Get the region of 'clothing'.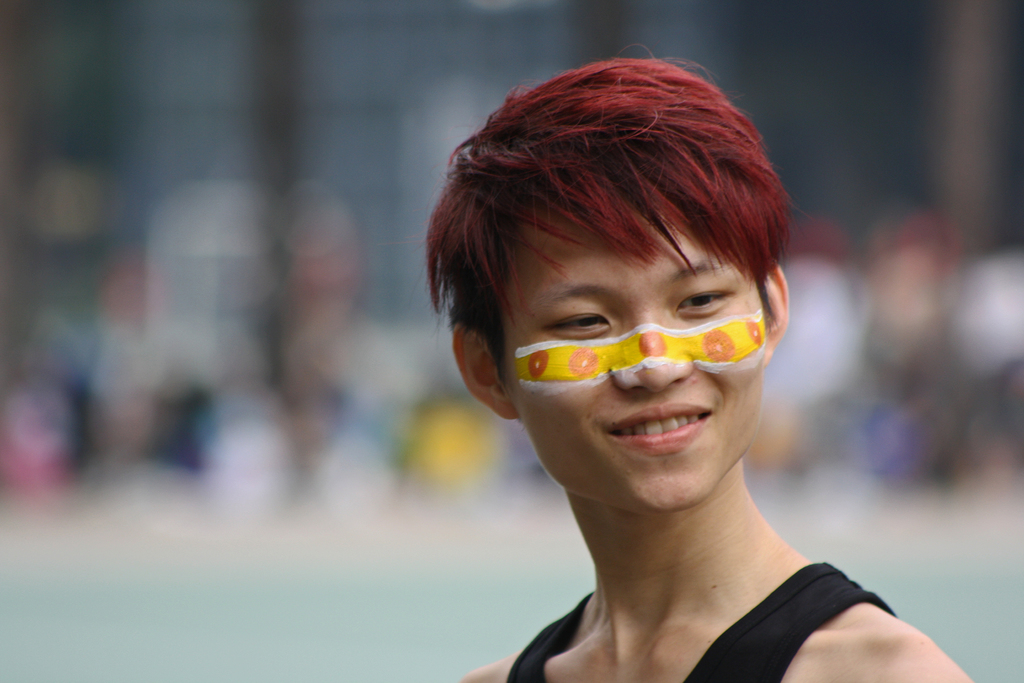
pyautogui.locateOnScreen(438, 448, 964, 678).
